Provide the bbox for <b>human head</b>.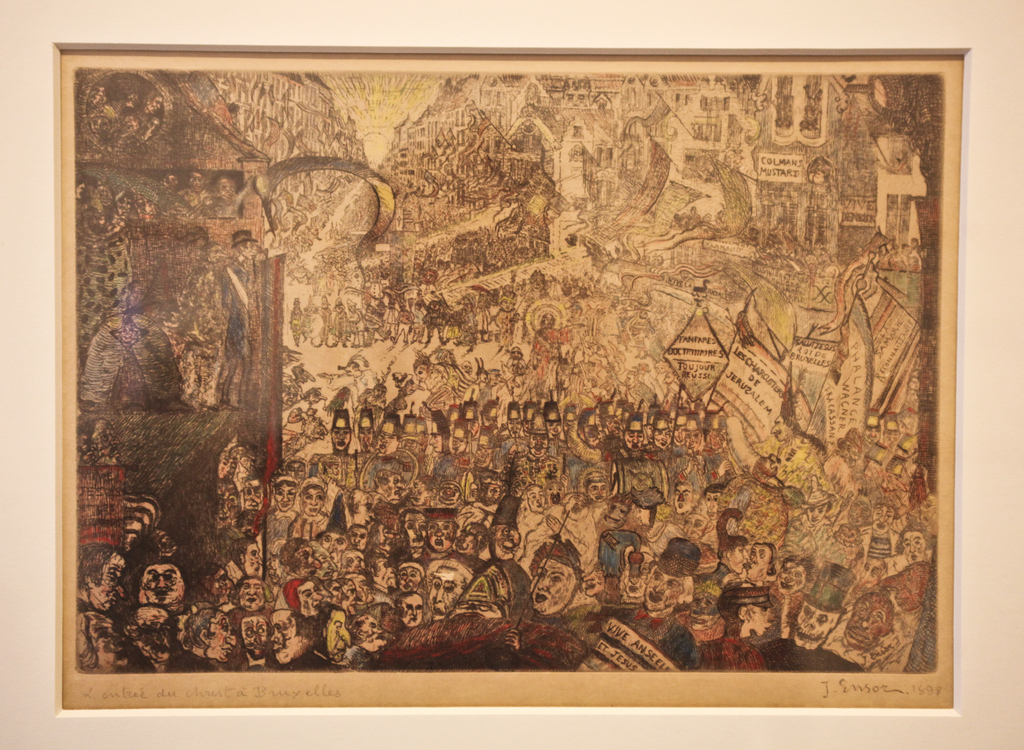
bbox(701, 481, 724, 519).
